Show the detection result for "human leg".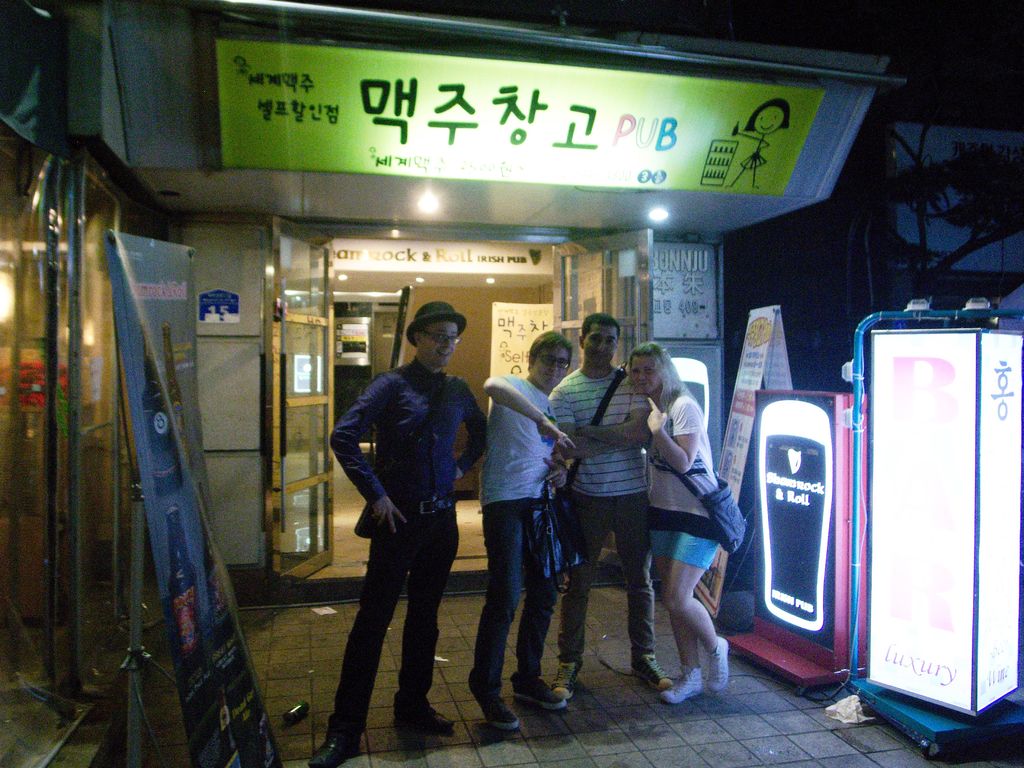
box(518, 491, 566, 721).
